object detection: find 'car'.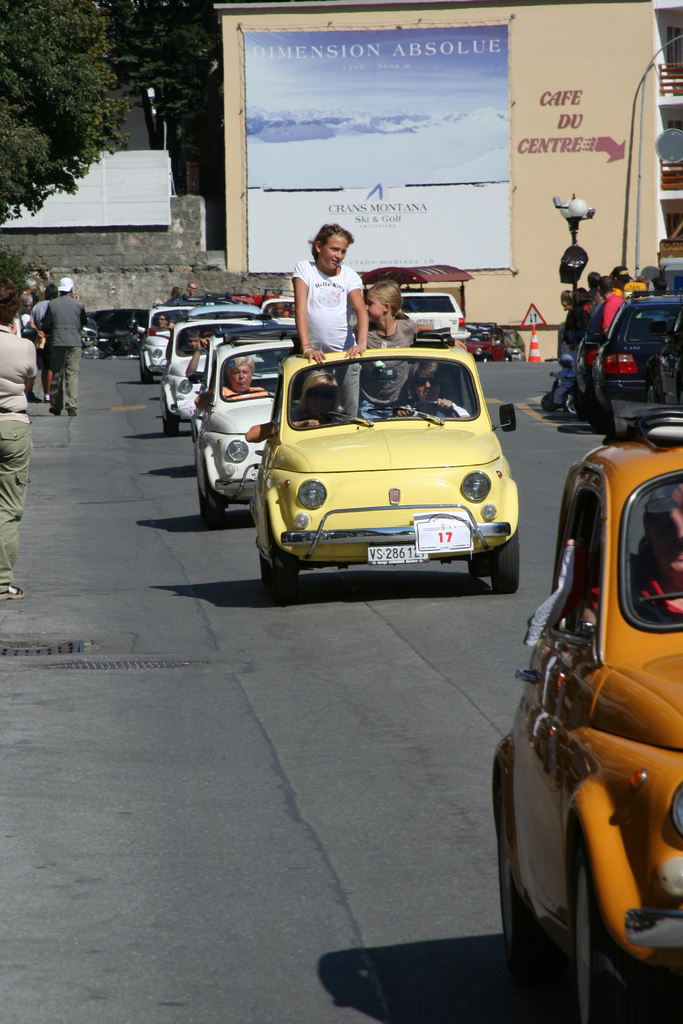
{"left": 251, "top": 324, "right": 523, "bottom": 596}.
